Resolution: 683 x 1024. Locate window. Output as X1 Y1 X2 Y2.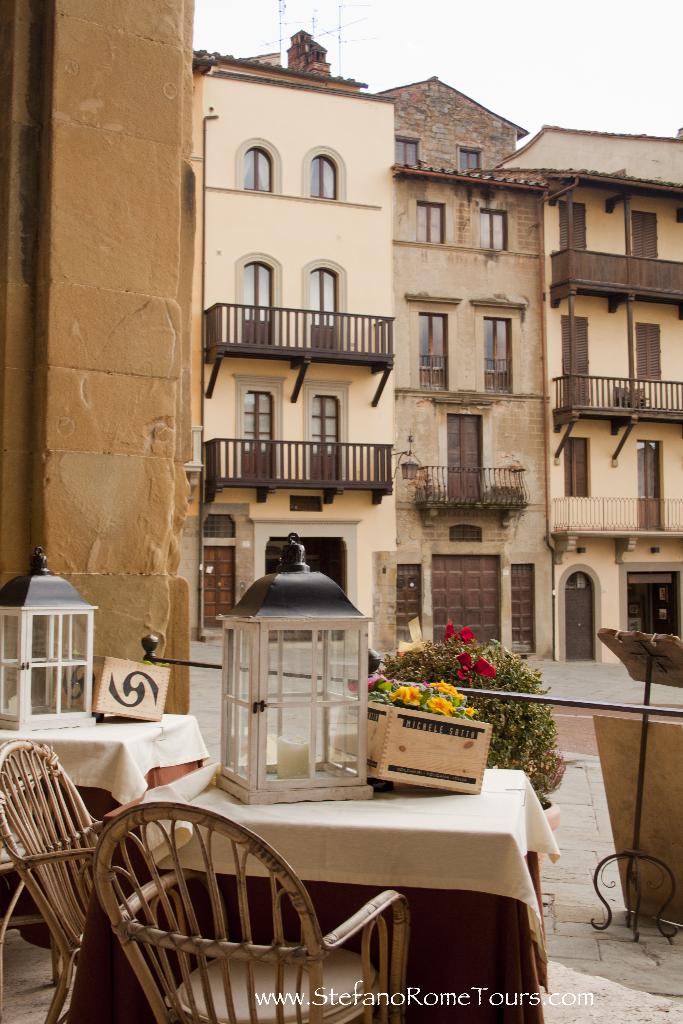
559 204 585 254.
